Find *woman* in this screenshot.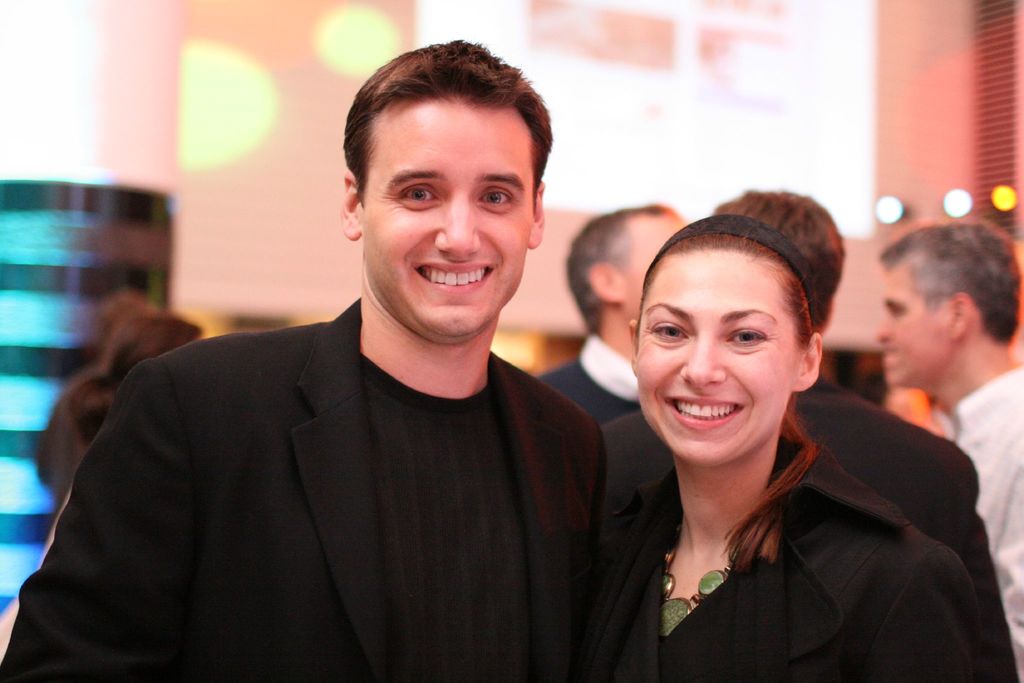
The bounding box for *woman* is select_region(540, 200, 978, 670).
